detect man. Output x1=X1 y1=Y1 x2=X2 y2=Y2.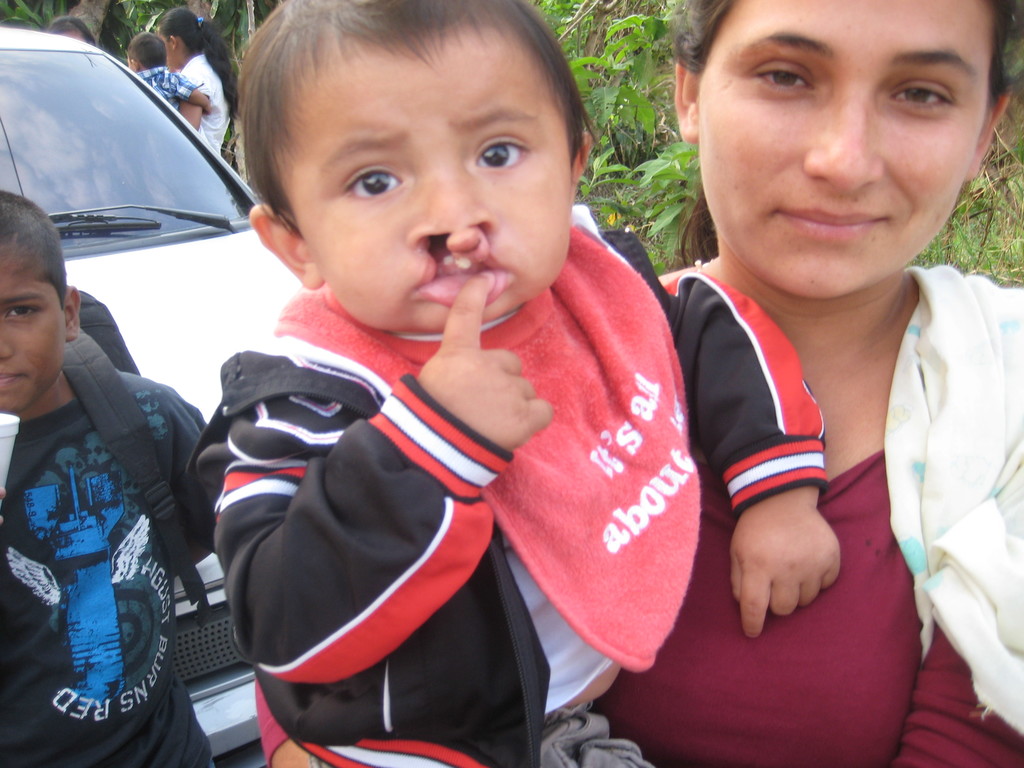
x1=185 y1=0 x2=847 y2=767.
